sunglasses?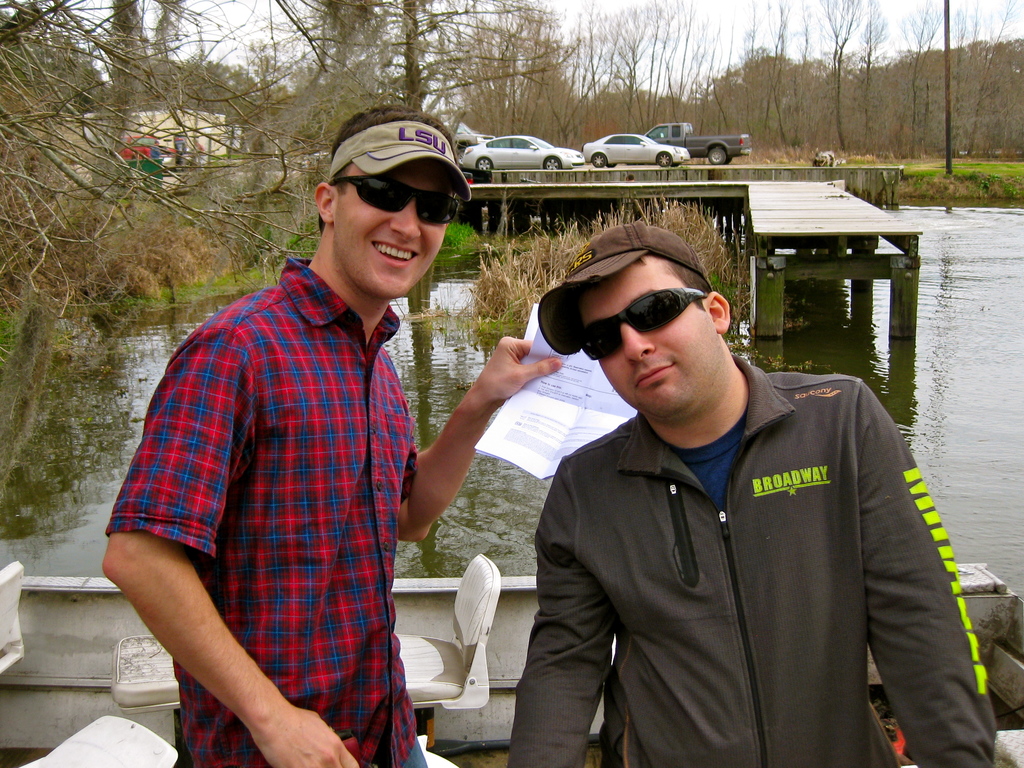
bbox(315, 168, 472, 230)
